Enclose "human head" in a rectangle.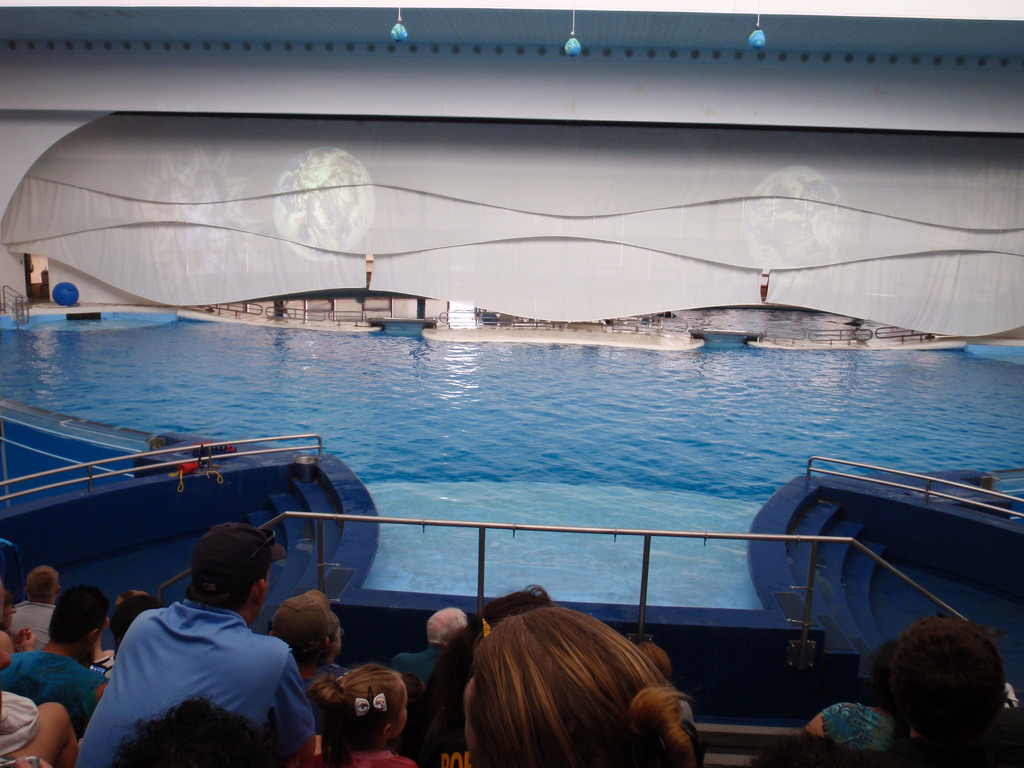
l=330, t=661, r=412, b=743.
